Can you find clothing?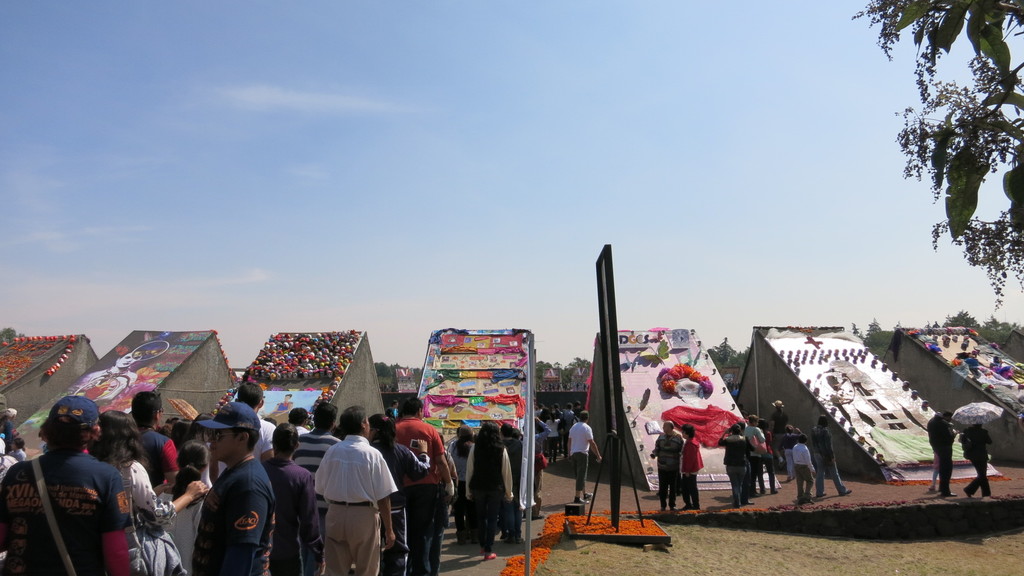
Yes, bounding box: detection(191, 456, 277, 575).
